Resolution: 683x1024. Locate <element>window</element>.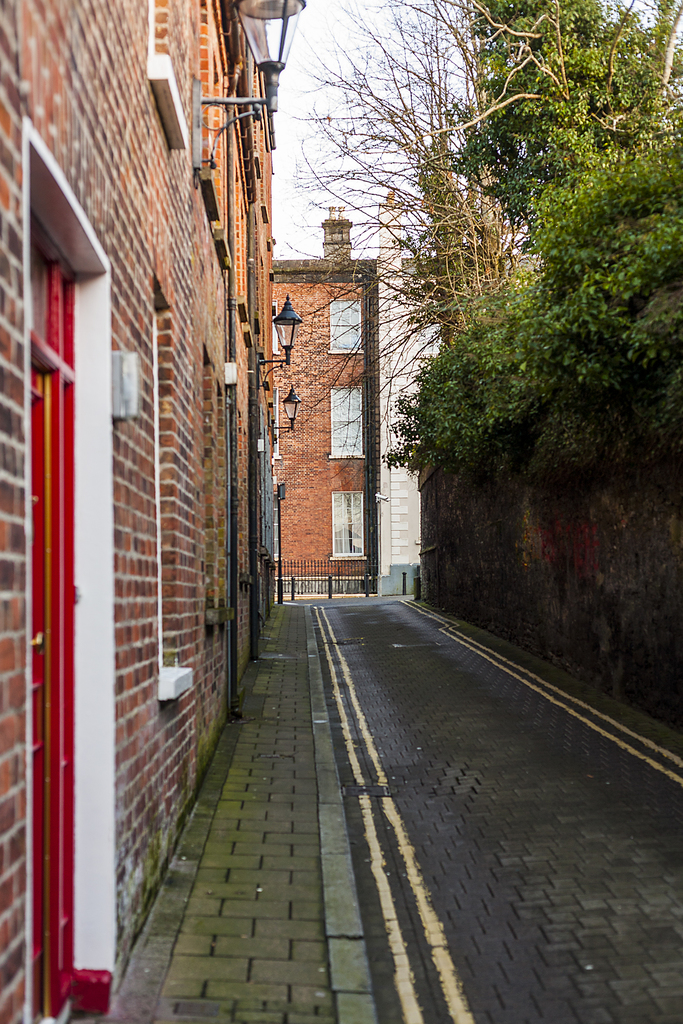
box=[326, 301, 366, 357].
